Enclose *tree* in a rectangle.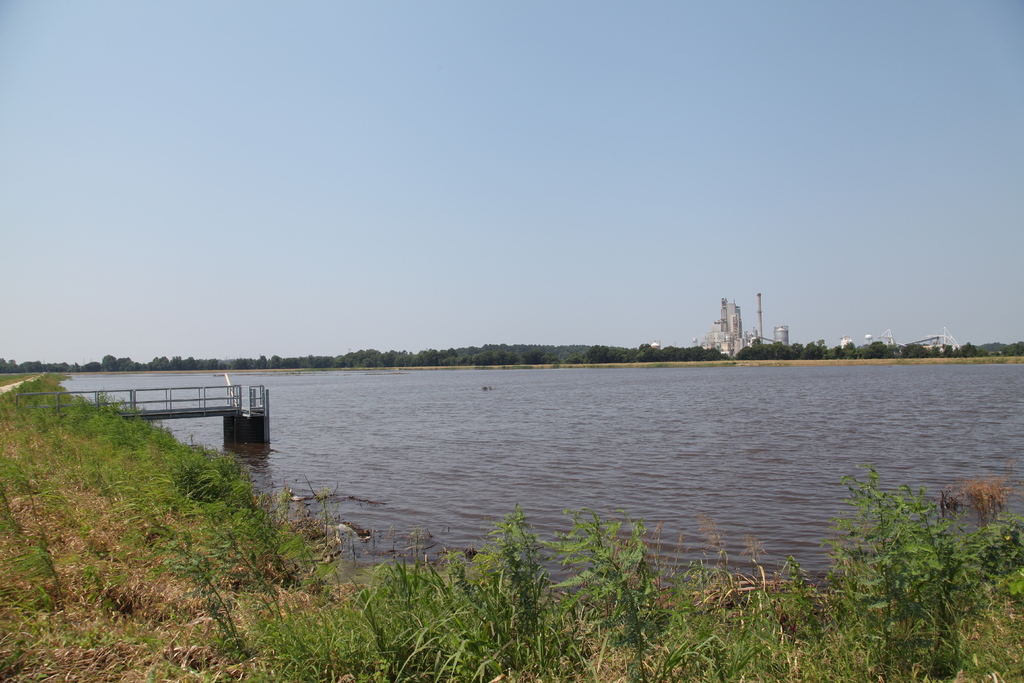
crop(587, 345, 609, 363).
